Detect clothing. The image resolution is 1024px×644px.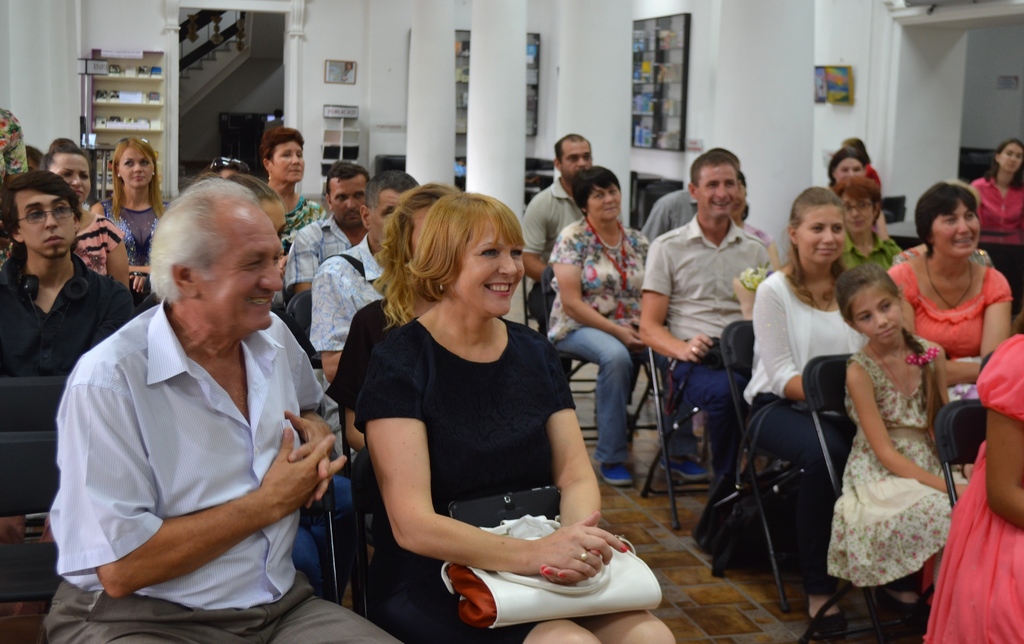
bbox=[750, 270, 871, 596].
